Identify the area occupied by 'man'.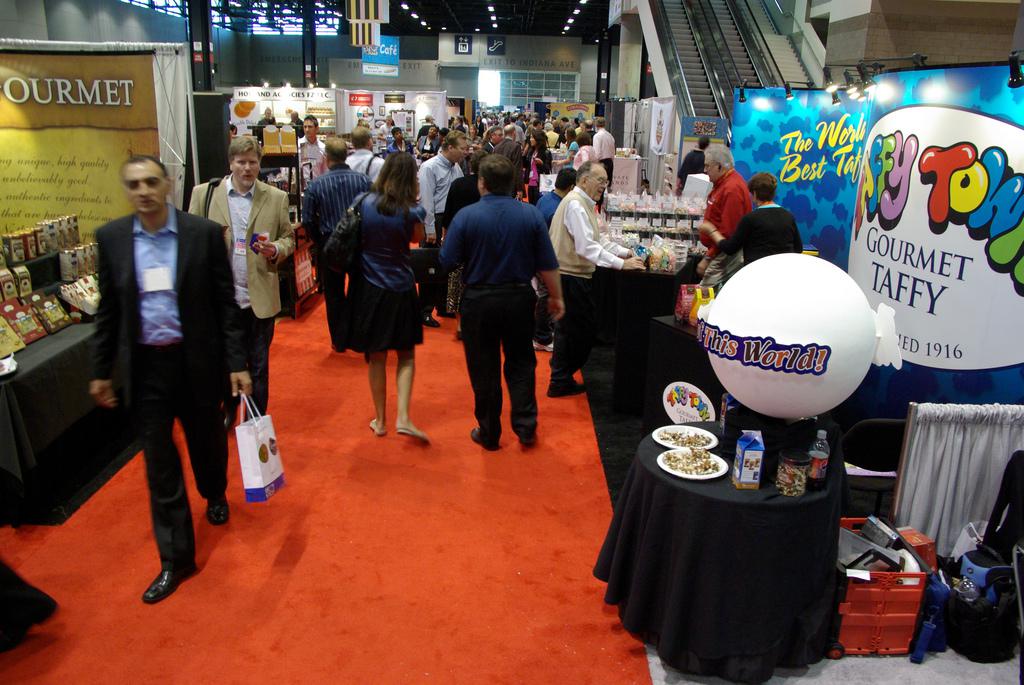
Area: 298/112/322/180.
